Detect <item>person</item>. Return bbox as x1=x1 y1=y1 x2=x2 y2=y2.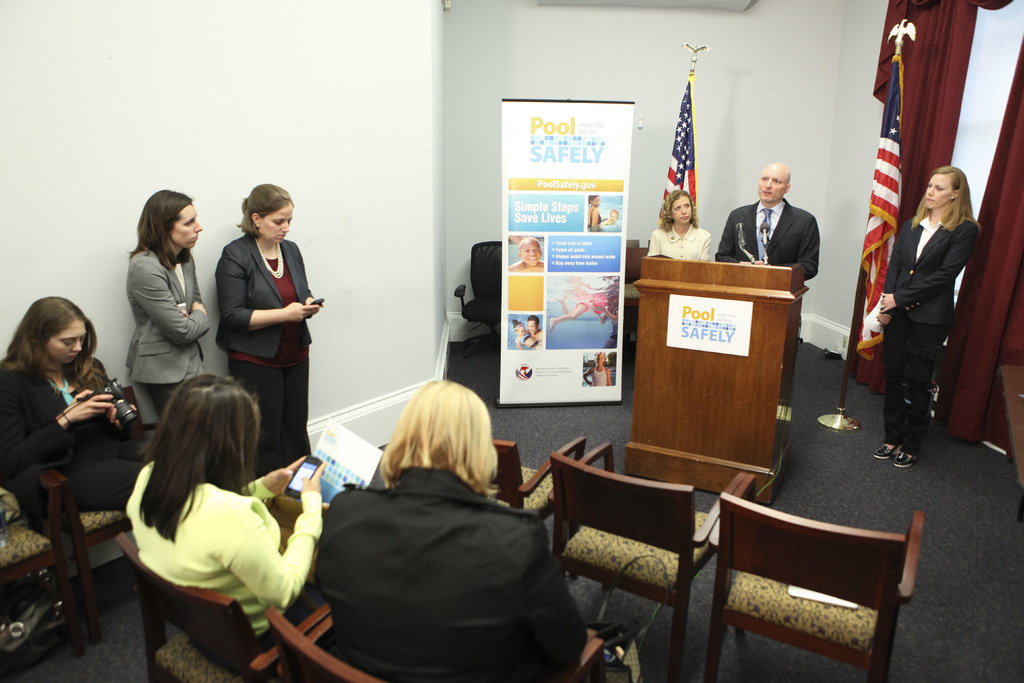
x1=124 y1=183 x2=217 y2=425.
